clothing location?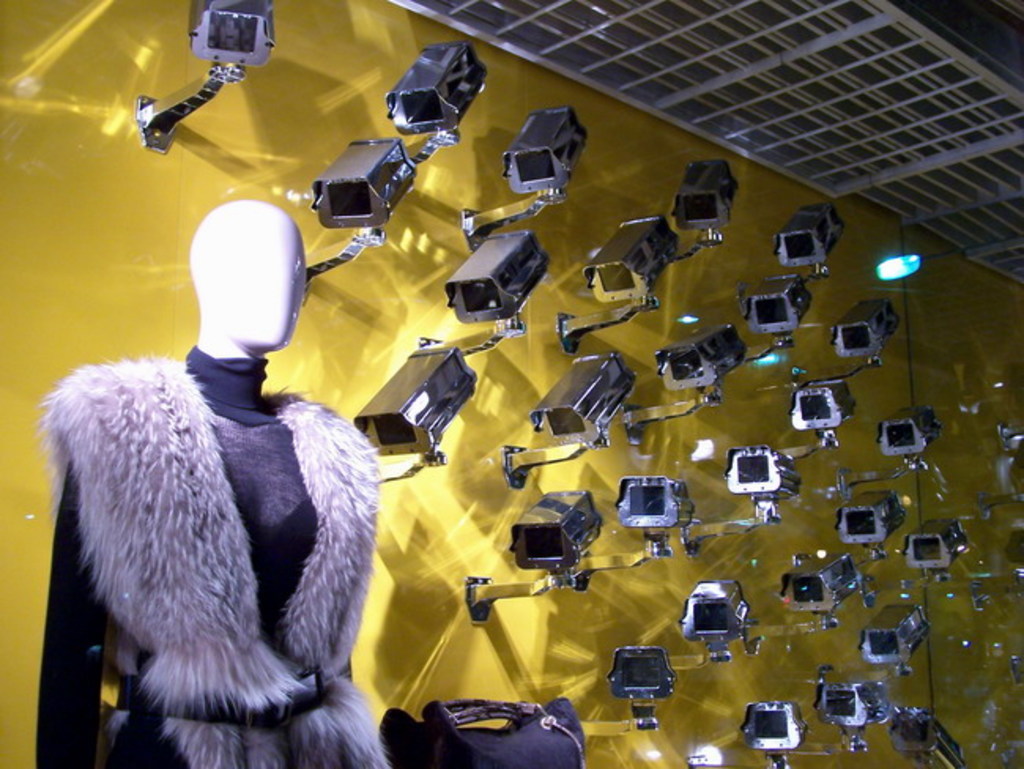
bbox(30, 347, 383, 767)
